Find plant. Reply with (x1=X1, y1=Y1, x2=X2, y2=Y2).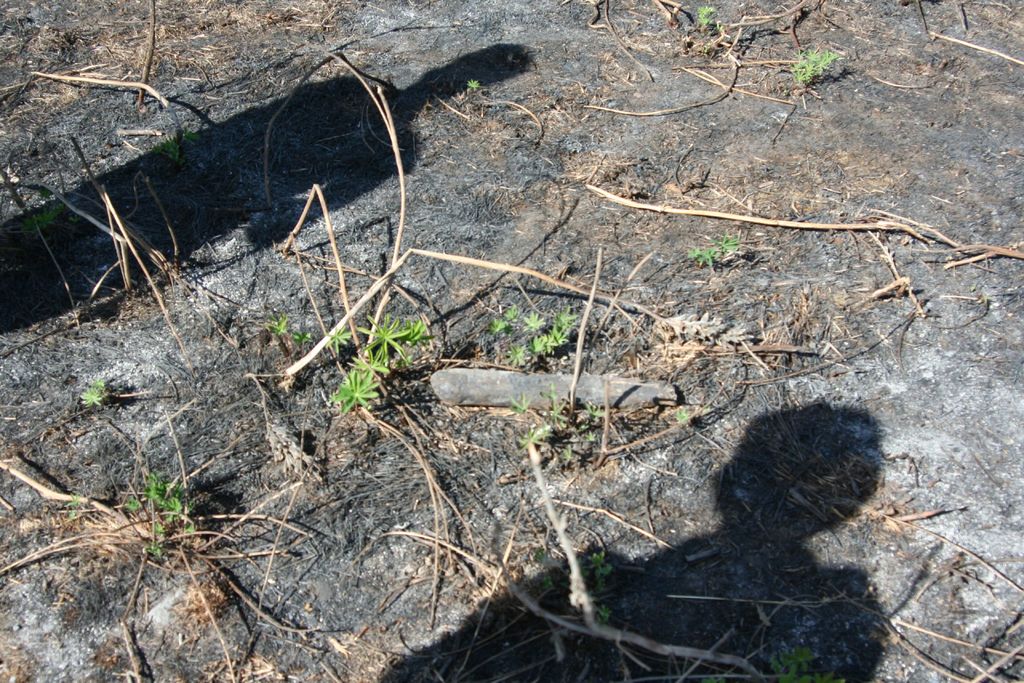
(x1=82, y1=391, x2=102, y2=410).
